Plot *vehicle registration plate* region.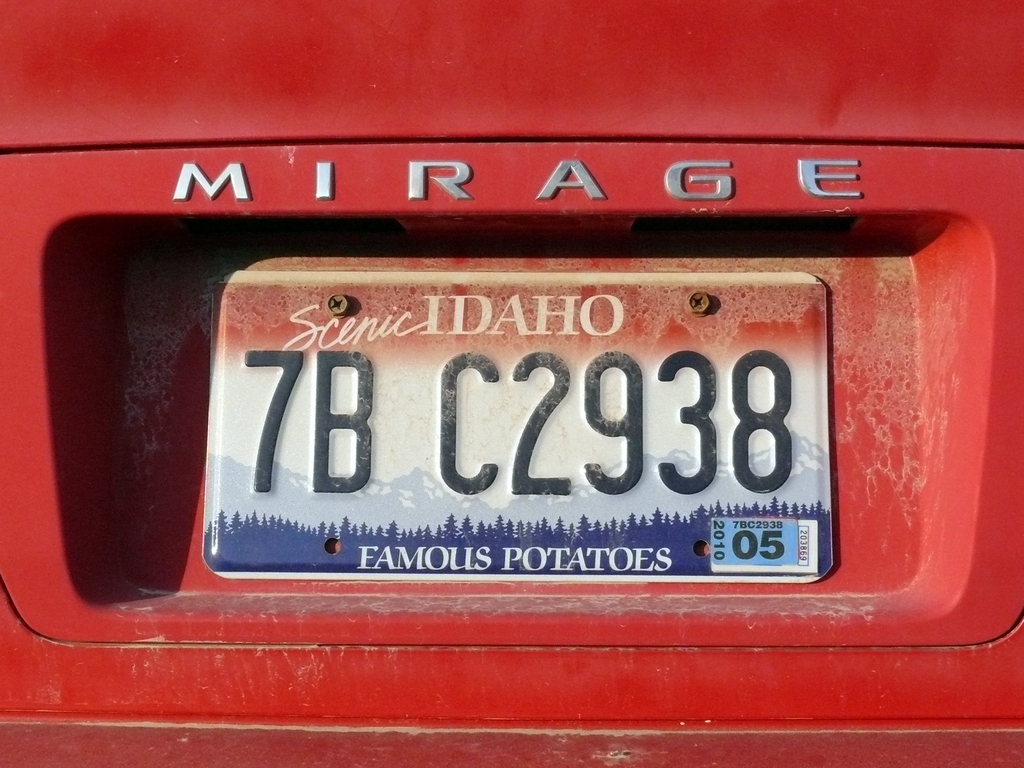
Plotted at 201 263 836 586.
